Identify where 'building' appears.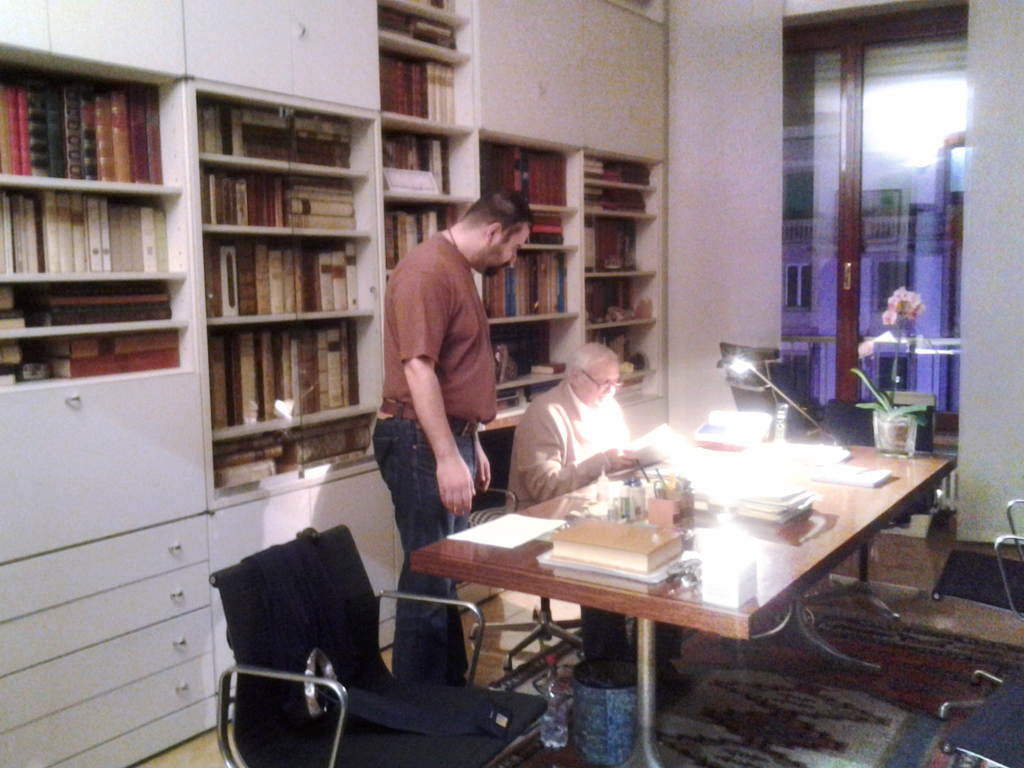
Appears at {"x1": 0, "y1": 2, "x2": 1023, "y2": 767}.
